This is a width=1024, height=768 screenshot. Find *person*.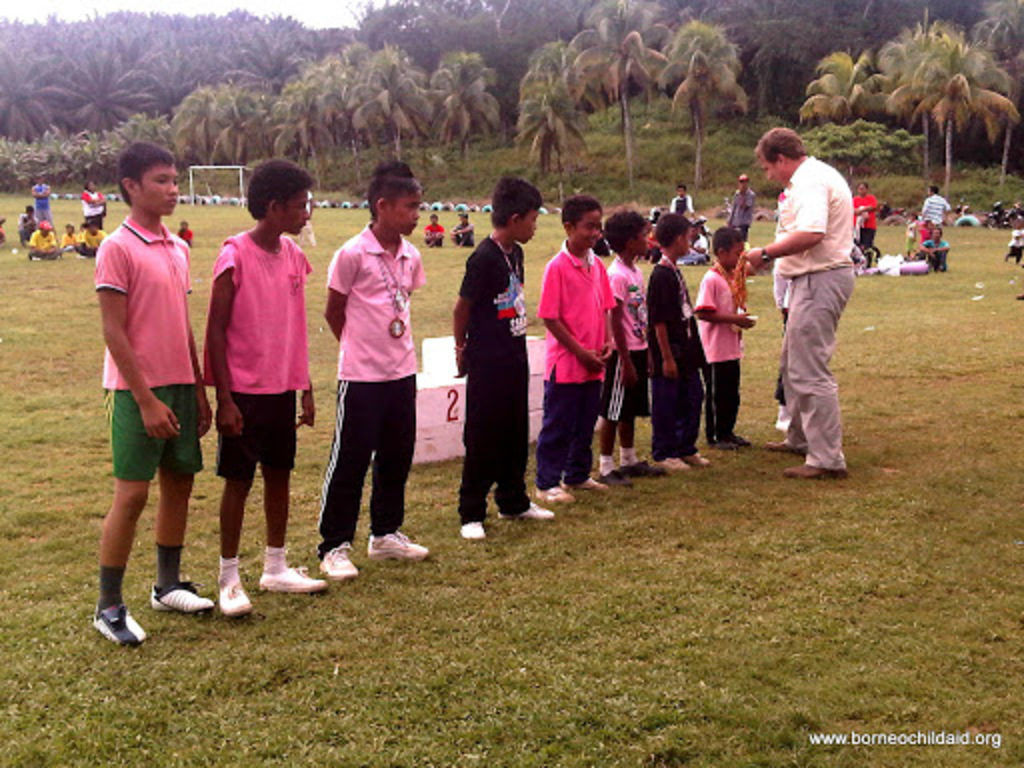
Bounding box: 316, 166, 420, 574.
